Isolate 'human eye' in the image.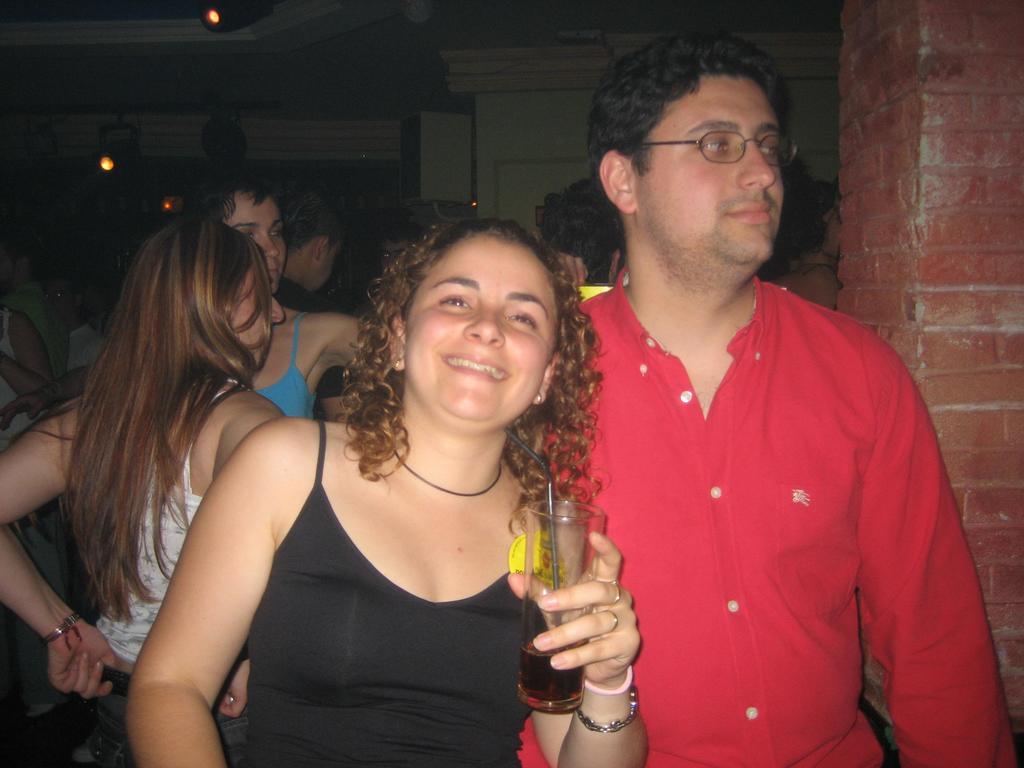
Isolated region: detection(761, 142, 781, 164).
